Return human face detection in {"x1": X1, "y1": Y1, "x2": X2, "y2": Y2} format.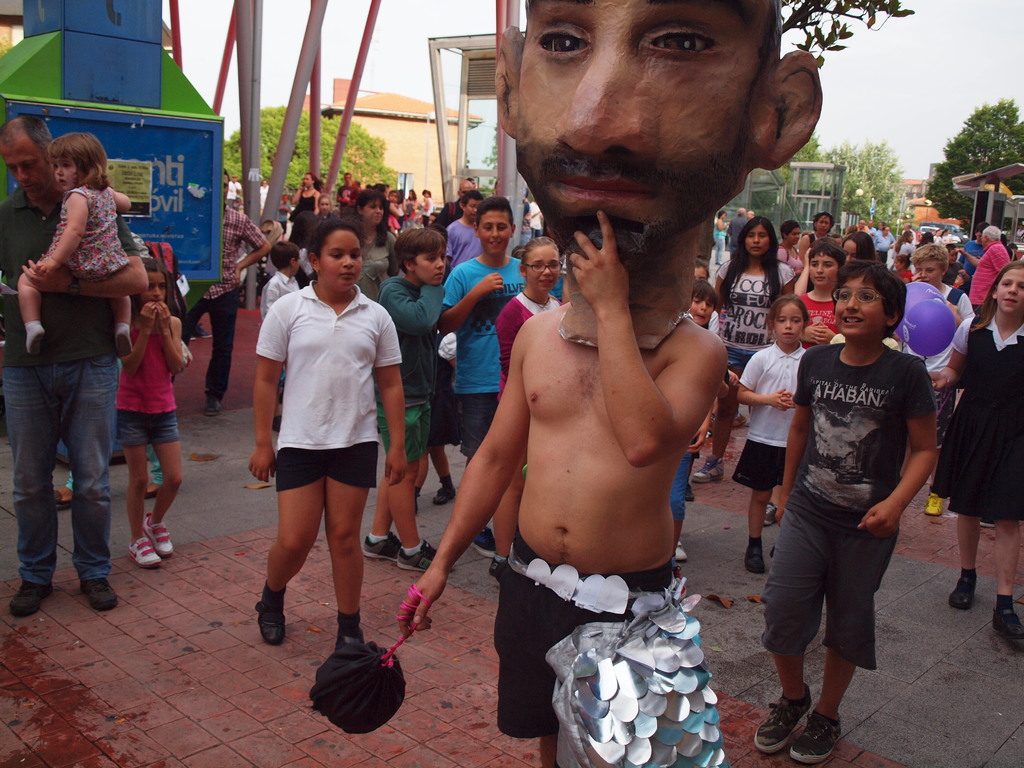
{"x1": 479, "y1": 212, "x2": 512, "y2": 255}.
